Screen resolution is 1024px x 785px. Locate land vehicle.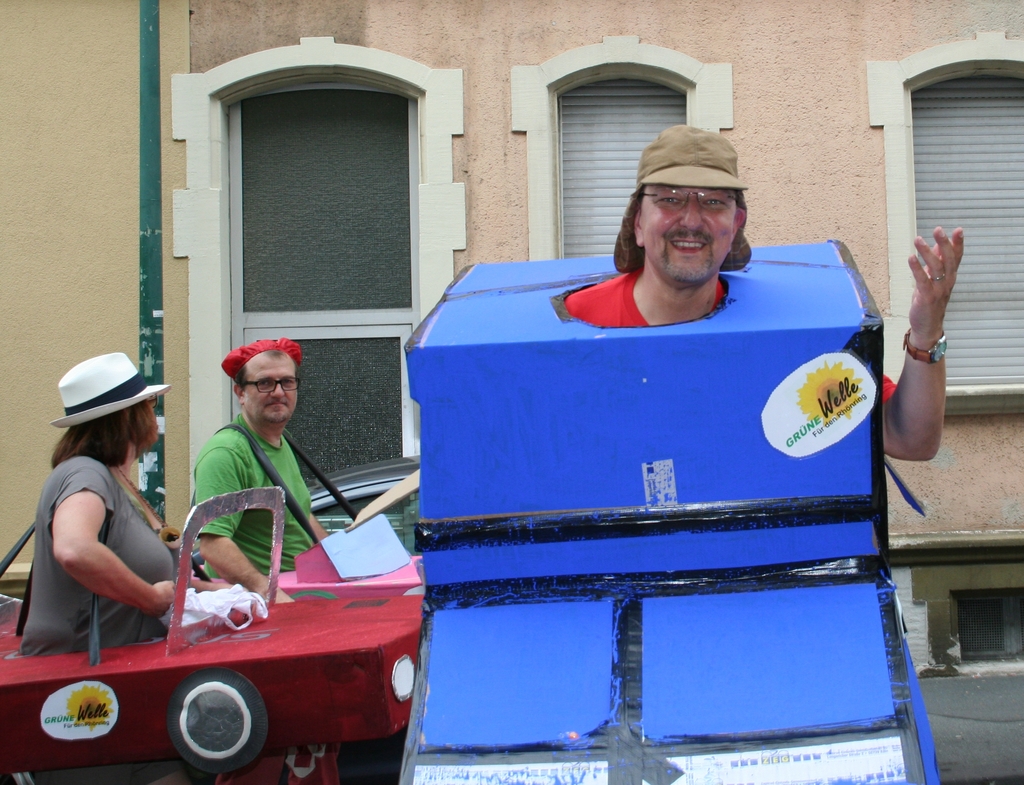
(x1=7, y1=471, x2=468, y2=772).
